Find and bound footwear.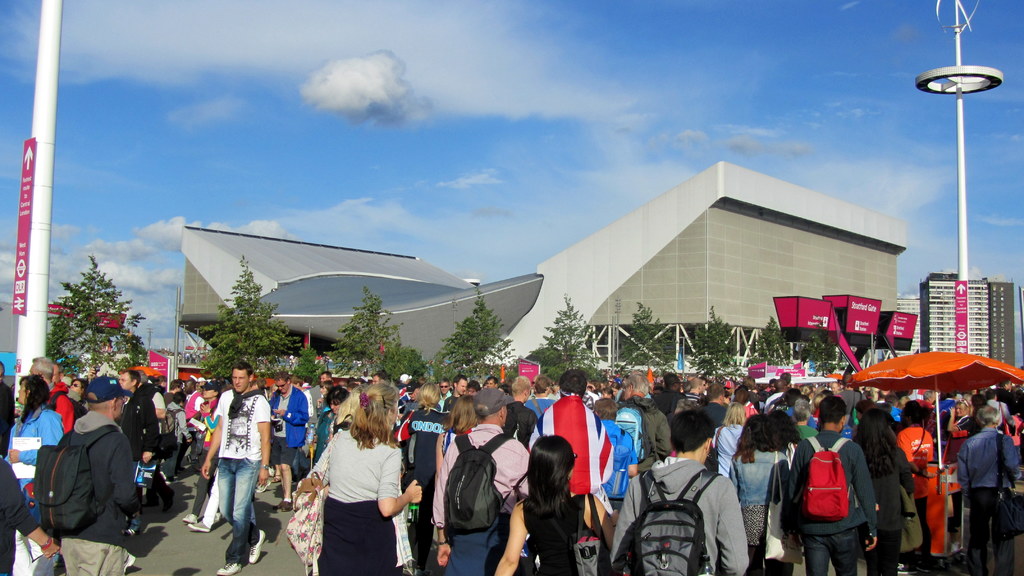
Bound: {"left": 124, "top": 529, "right": 138, "bottom": 540}.
